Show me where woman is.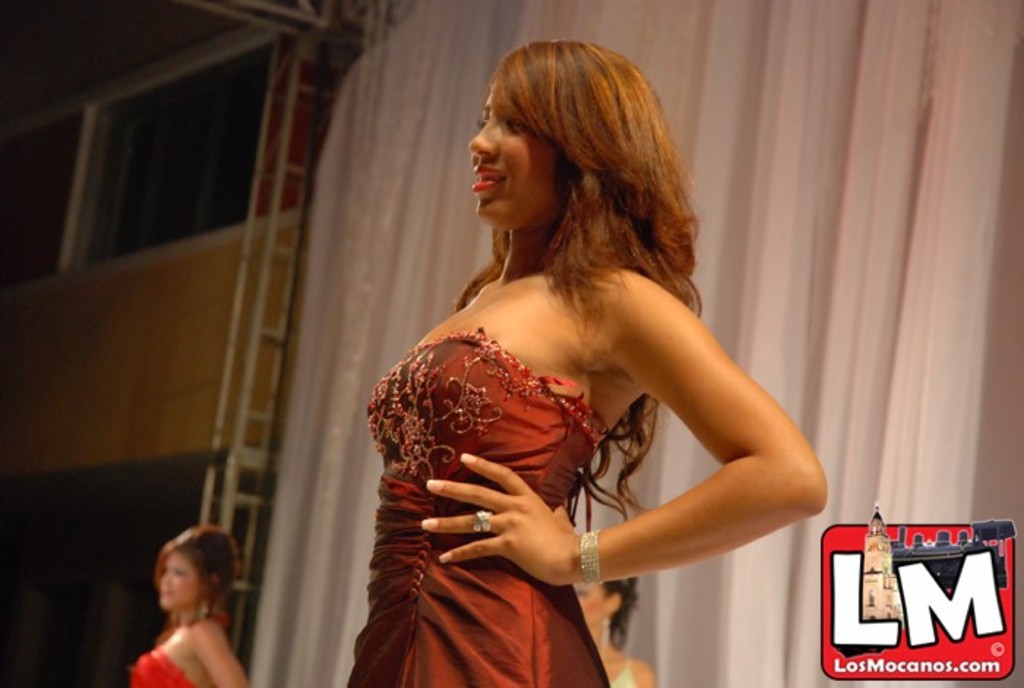
woman is at <bbox>578, 564, 655, 687</bbox>.
